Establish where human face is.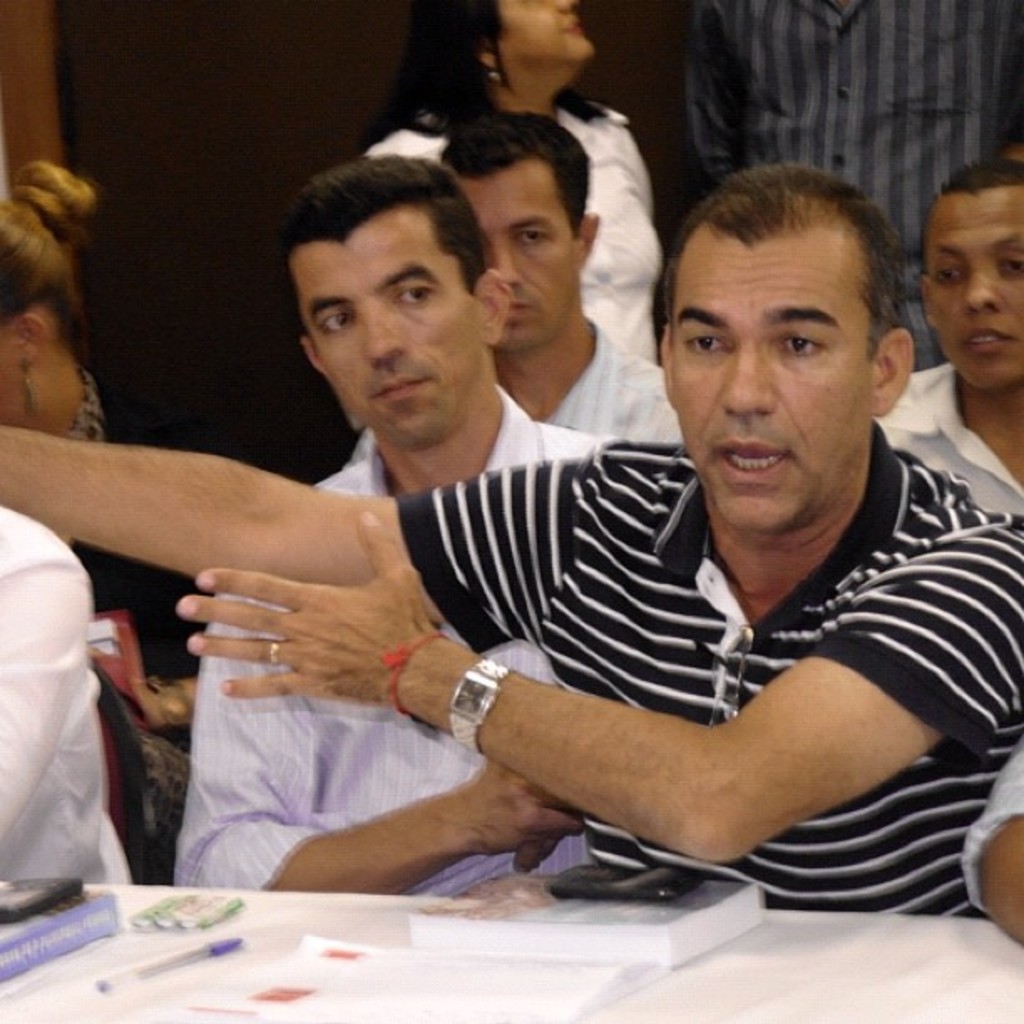
Established at crop(462, 156, 581, 348).
